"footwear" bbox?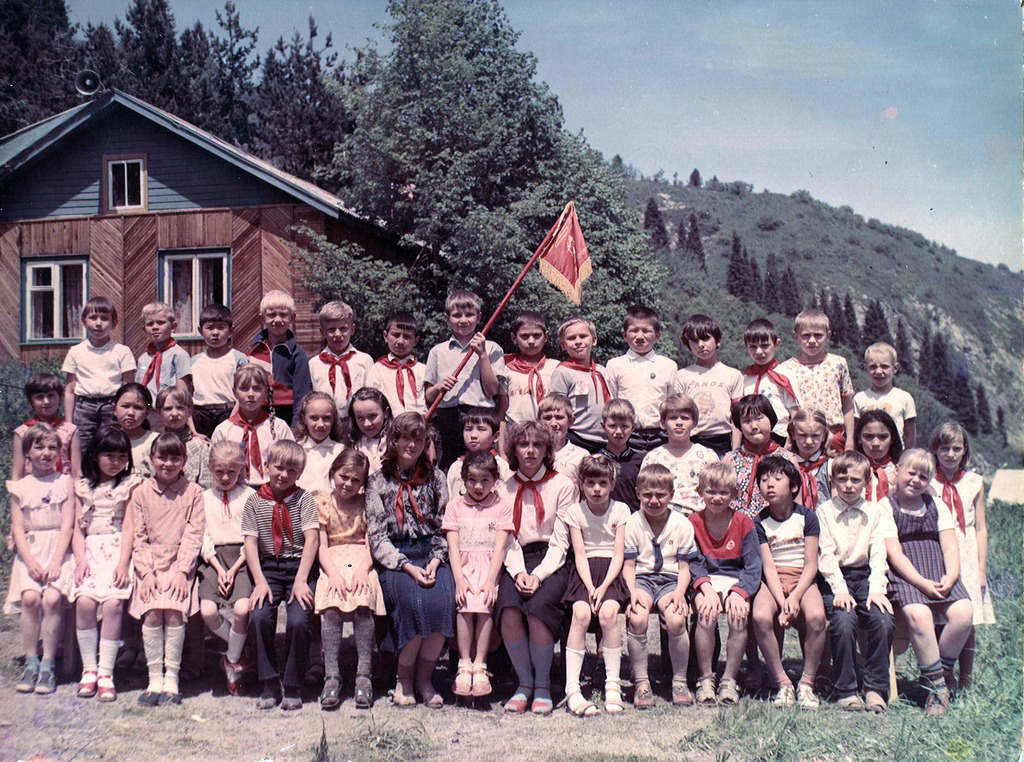
region(527, 685, 552, 712)
